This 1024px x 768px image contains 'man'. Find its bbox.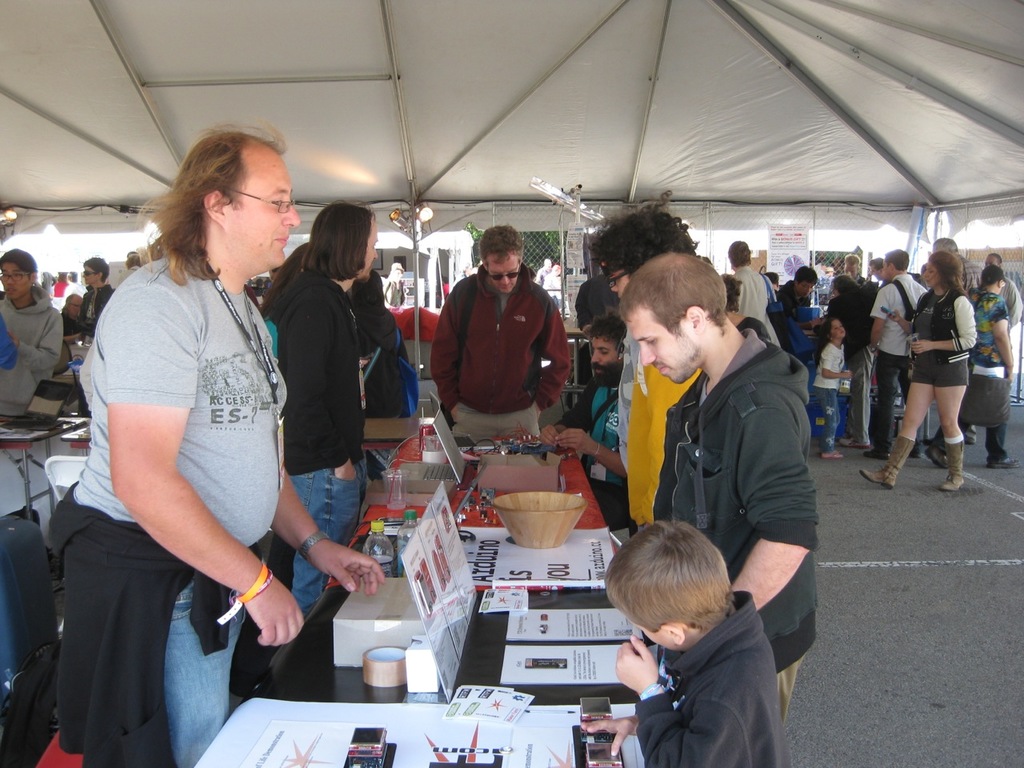
region(282, 202, 376, 624).
